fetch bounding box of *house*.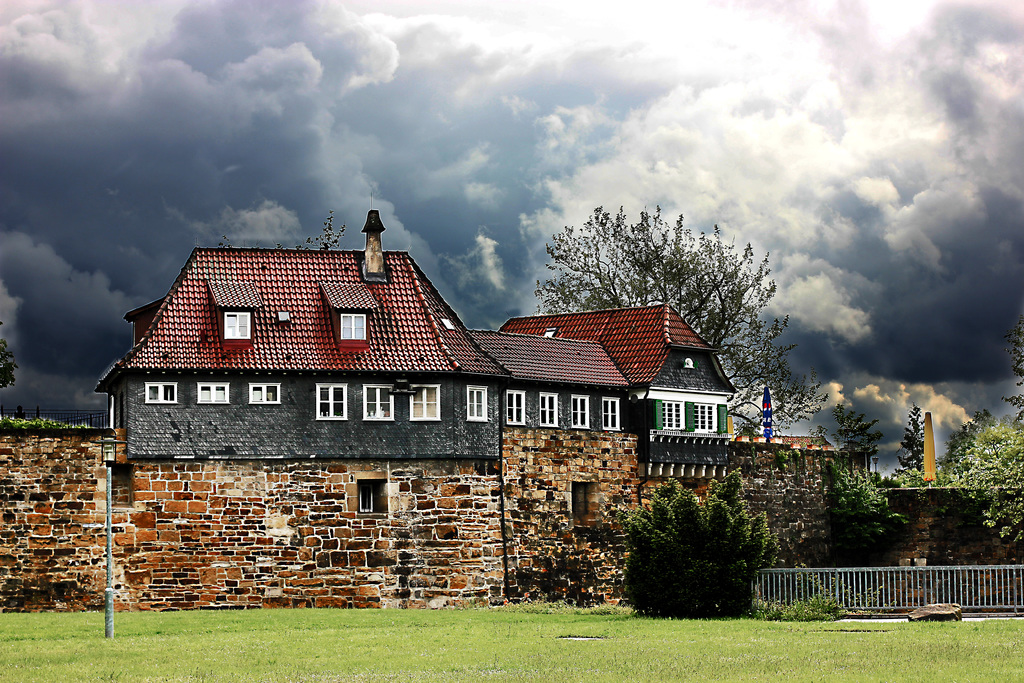
Bbox: (x1=97, y1=211, x2=630, y2=461).
